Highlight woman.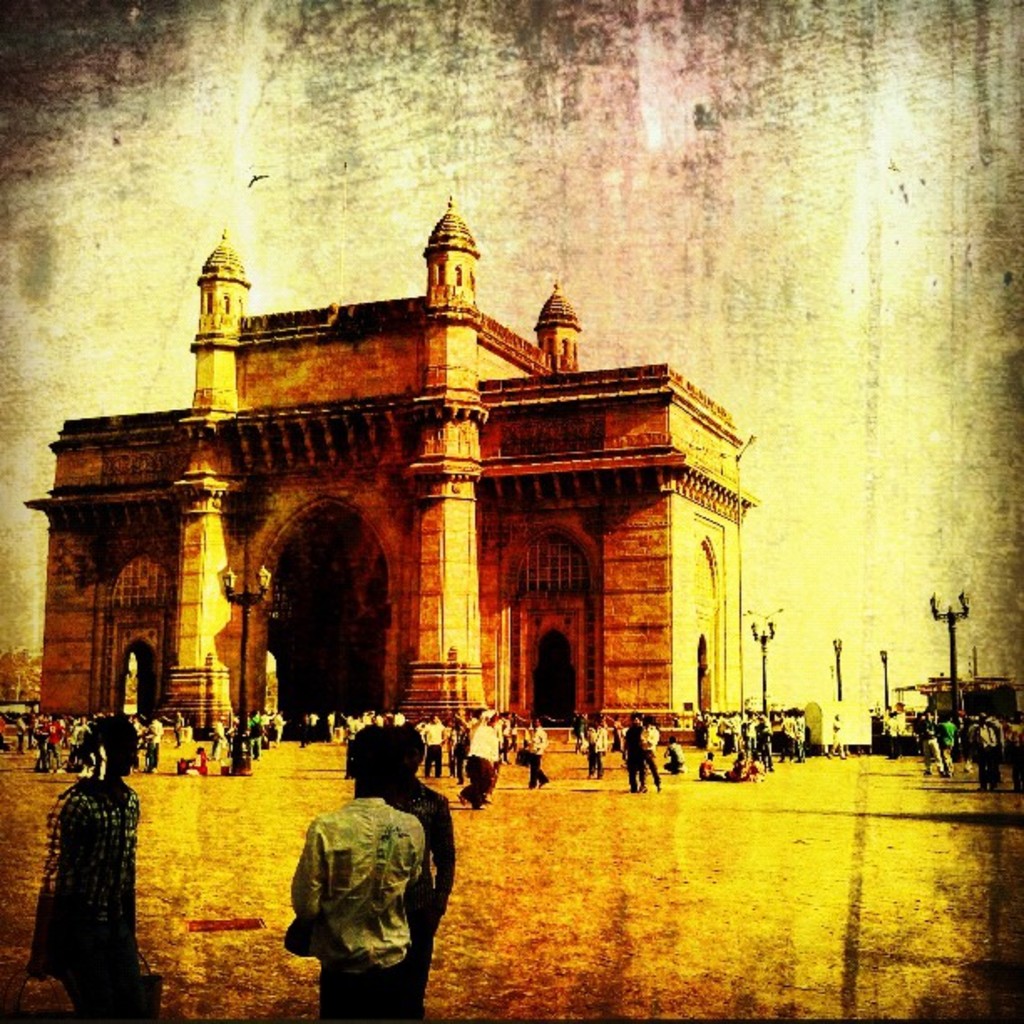
Highlighted region: pyautogui.locateOnScreen(294, 726, 422, 1022).
